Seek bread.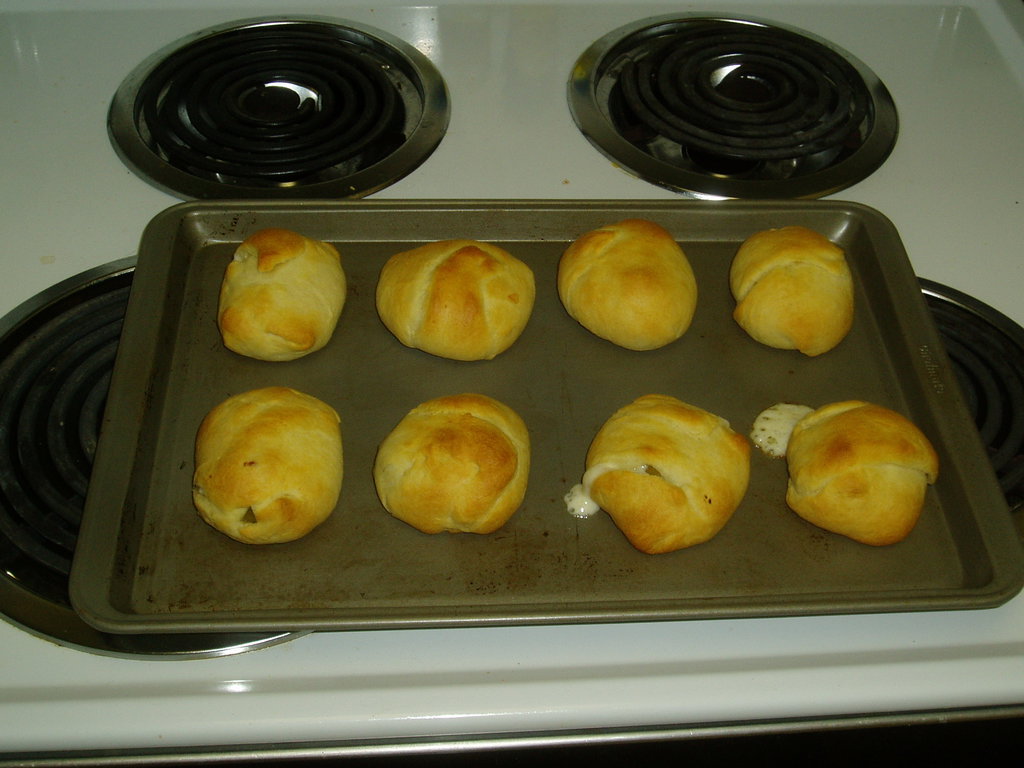
<bbox>729, 223, 853, 356</bbox>.
